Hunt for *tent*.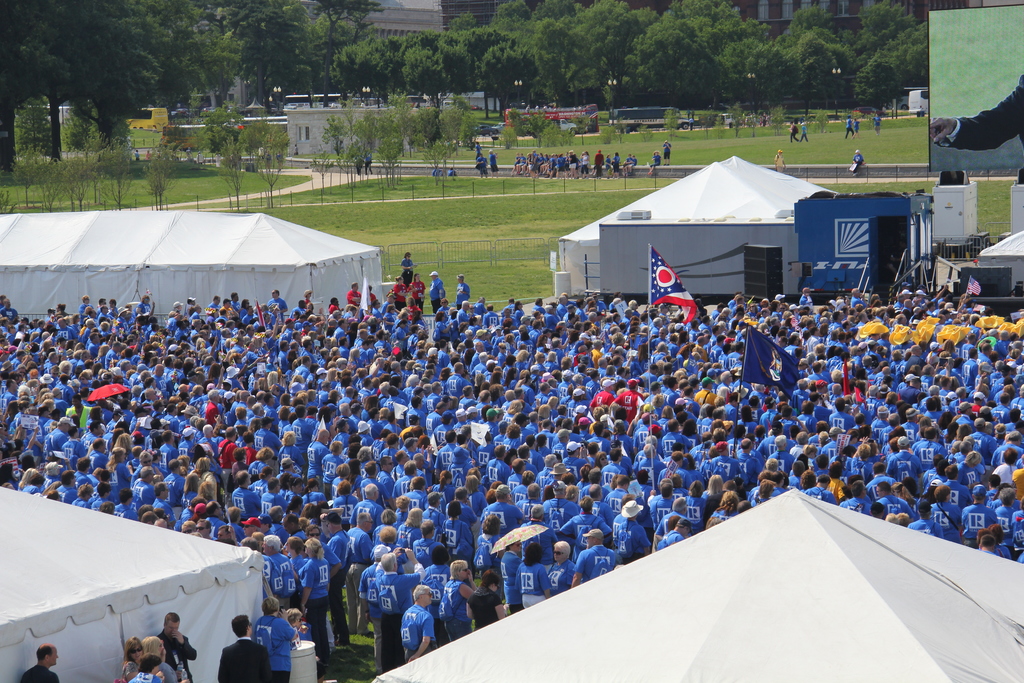
Hunted down at [0,208,371,318].
